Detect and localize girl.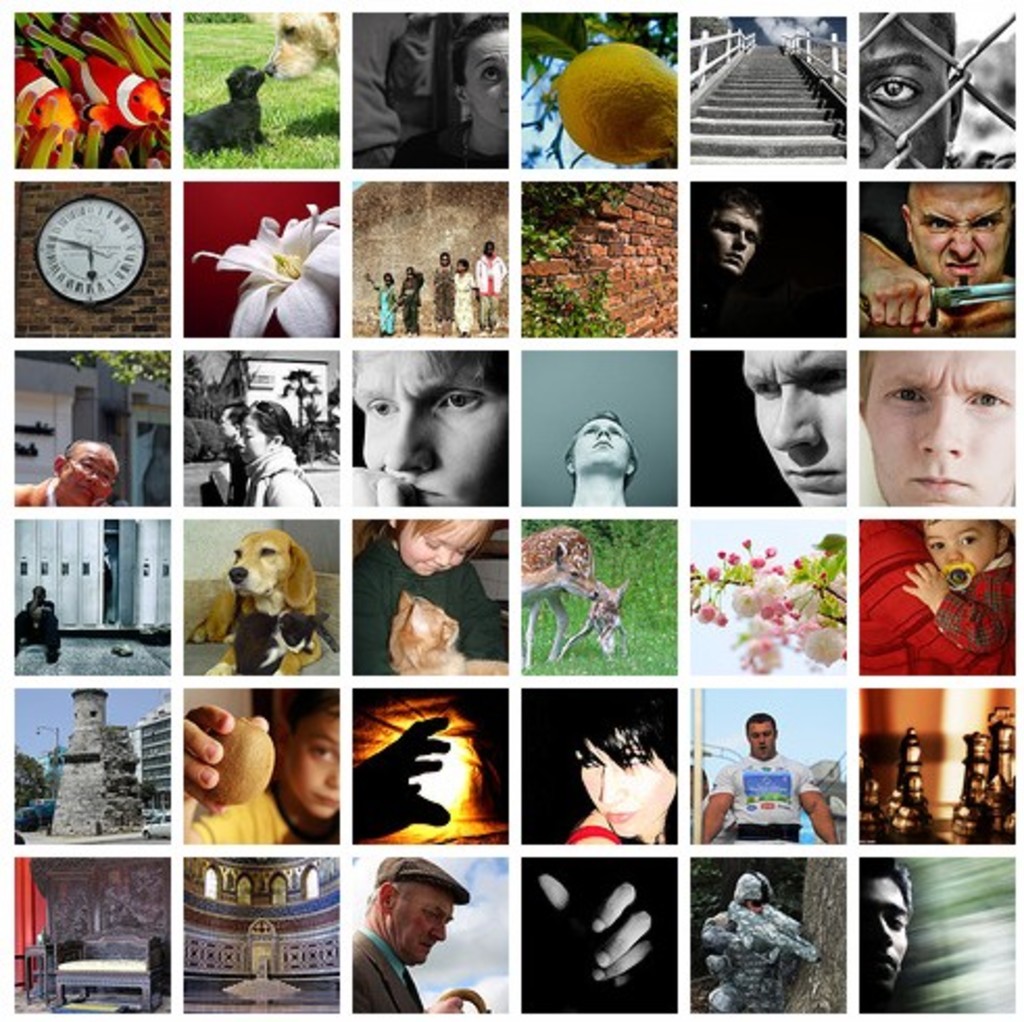
Localized at Rect(363, 273, 398, 336).
